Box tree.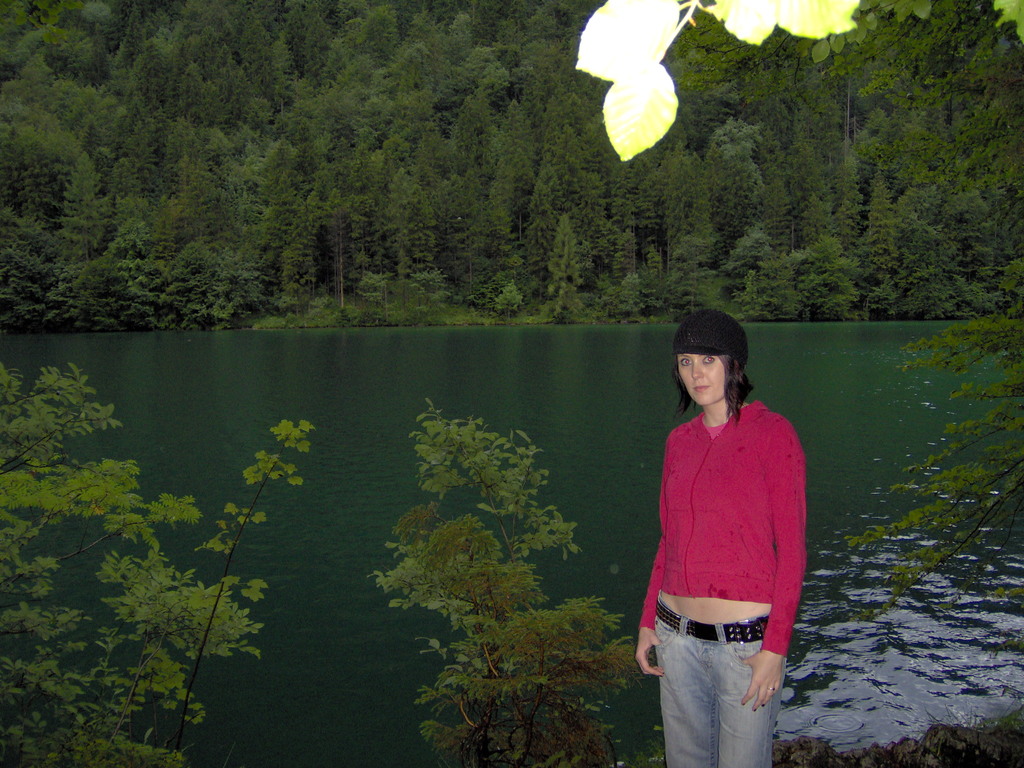
pyautogui.locateOnScreen(365, 401, 645, 767).
